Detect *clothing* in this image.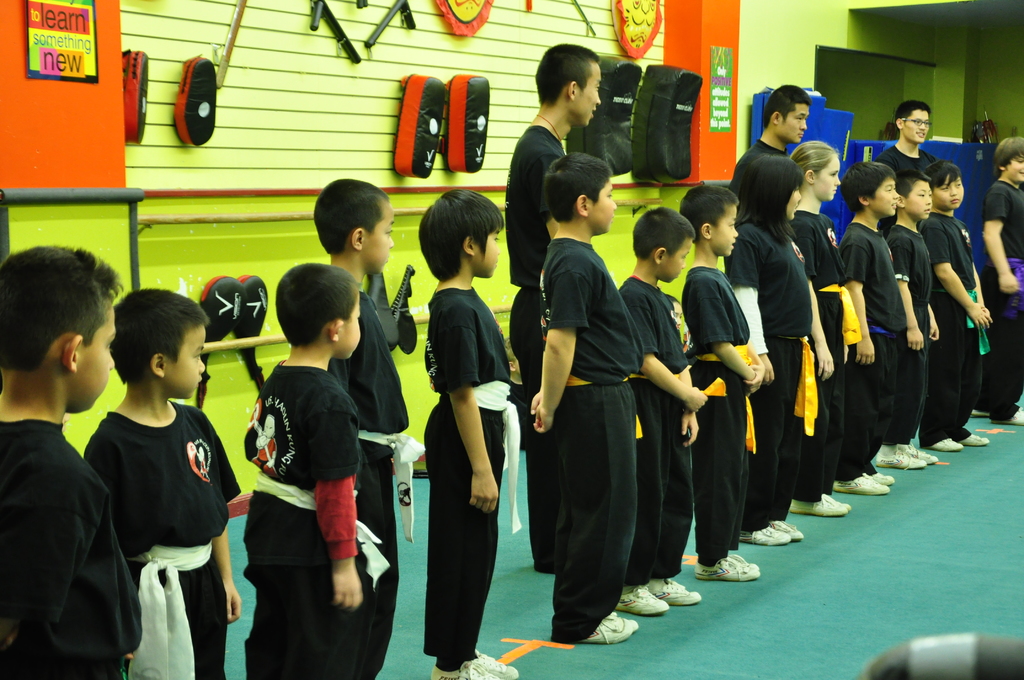
Detection: detection(310, 291, 410, 664).
